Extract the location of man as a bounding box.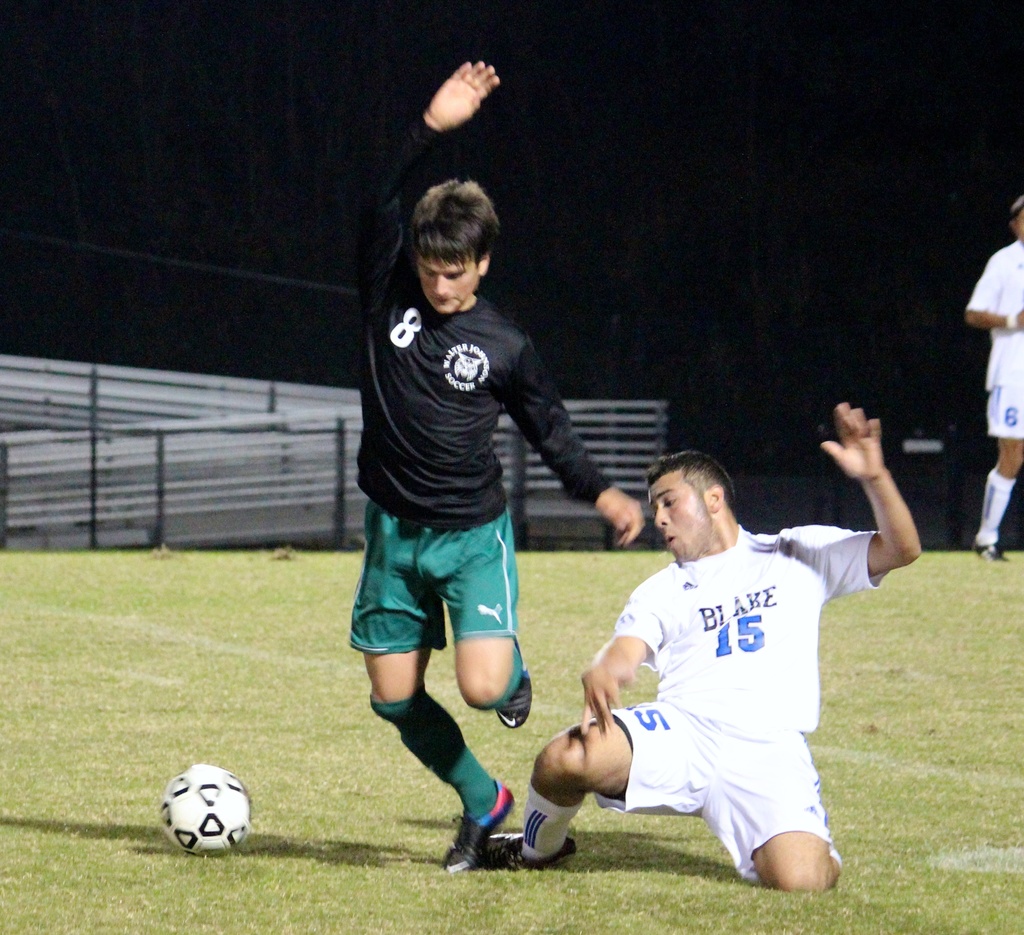
bbox=(353, 58, 647, 875).
